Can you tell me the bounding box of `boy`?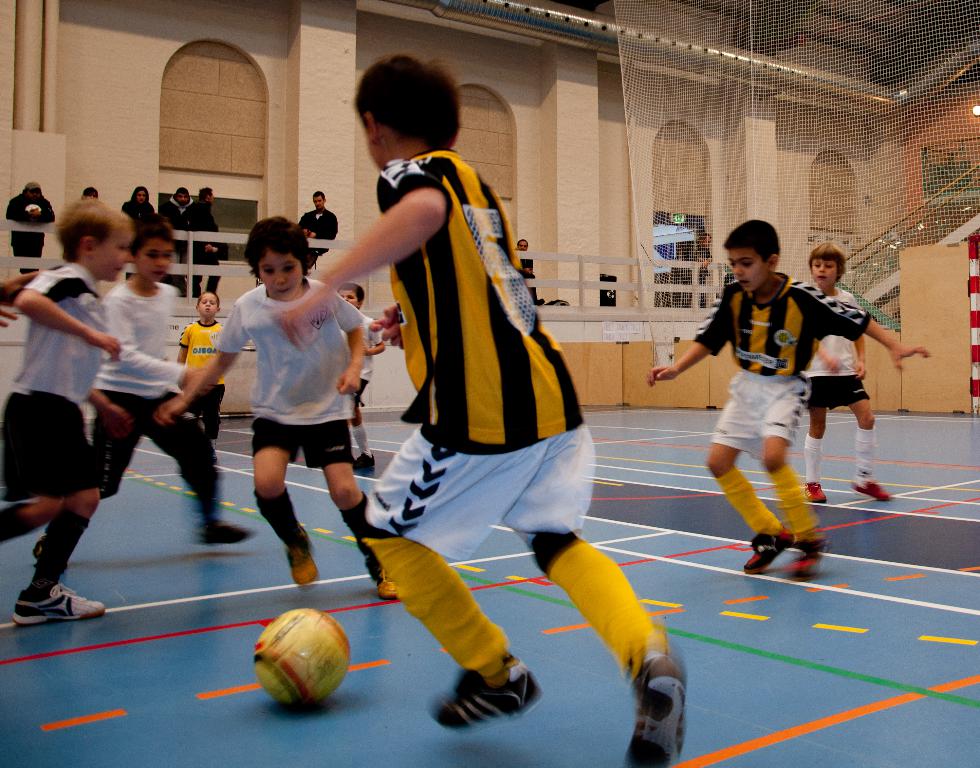
649, 217, 930, 577.
